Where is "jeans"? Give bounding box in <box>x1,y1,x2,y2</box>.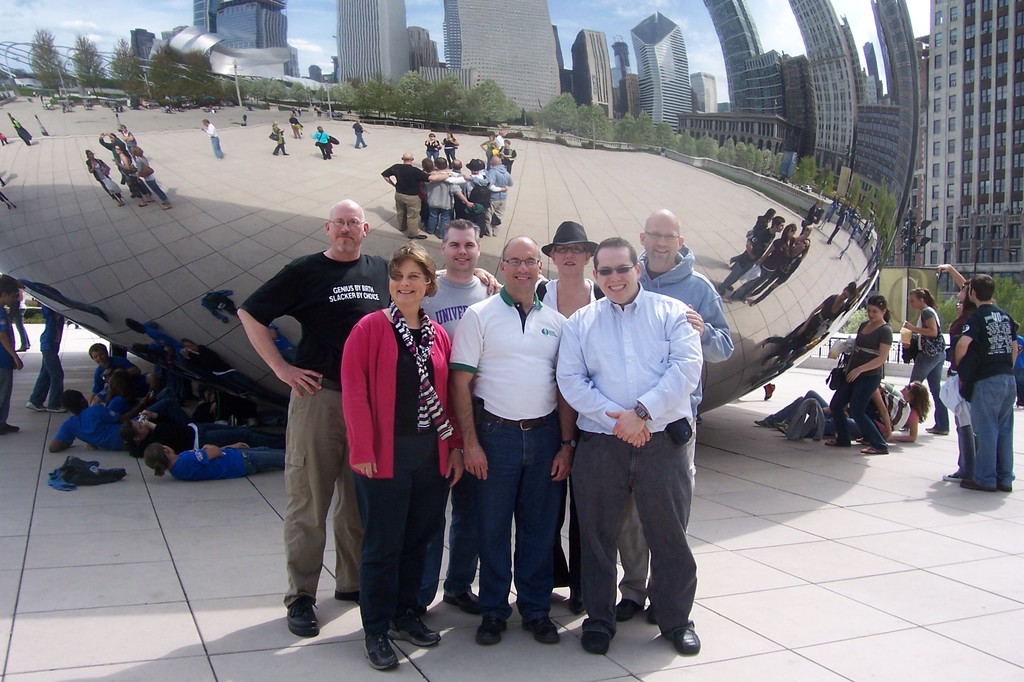
<box>762,394,838,431</box>.
